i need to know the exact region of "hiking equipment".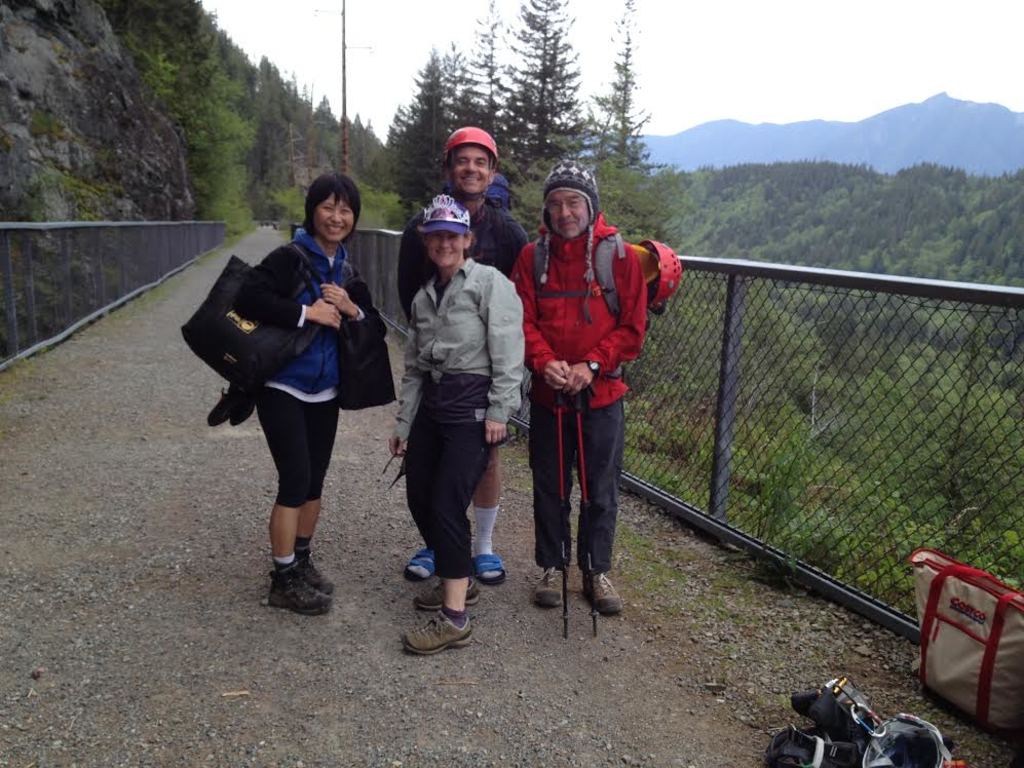
Region: region(635, 238, 682, 310).
